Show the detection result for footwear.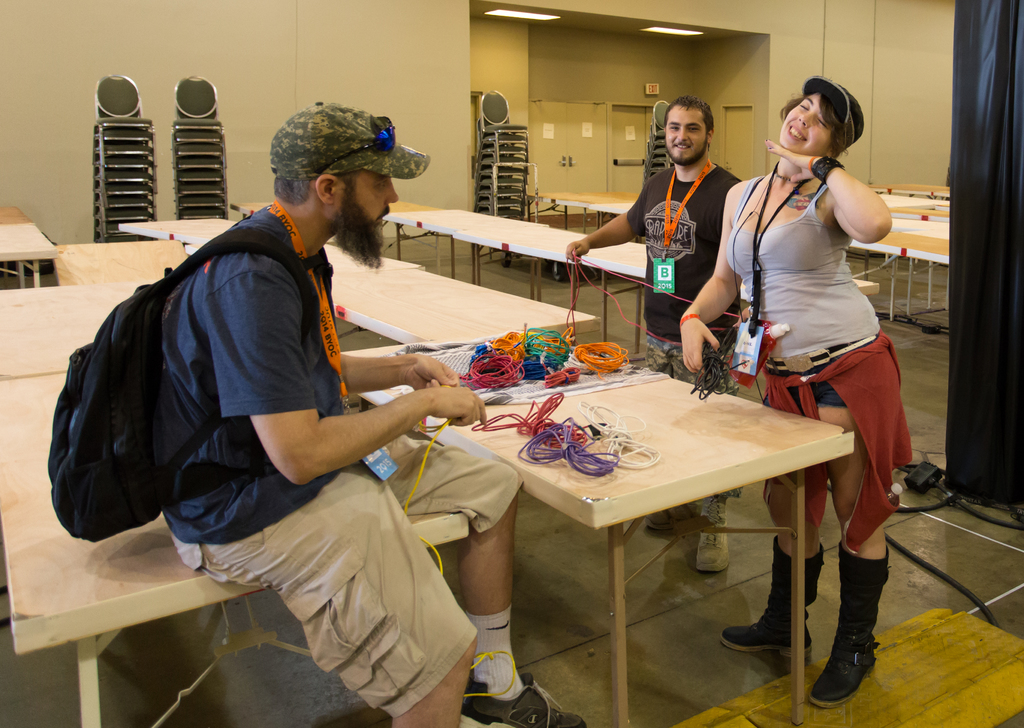
left=717, top=537, right=828, bottom=656.
